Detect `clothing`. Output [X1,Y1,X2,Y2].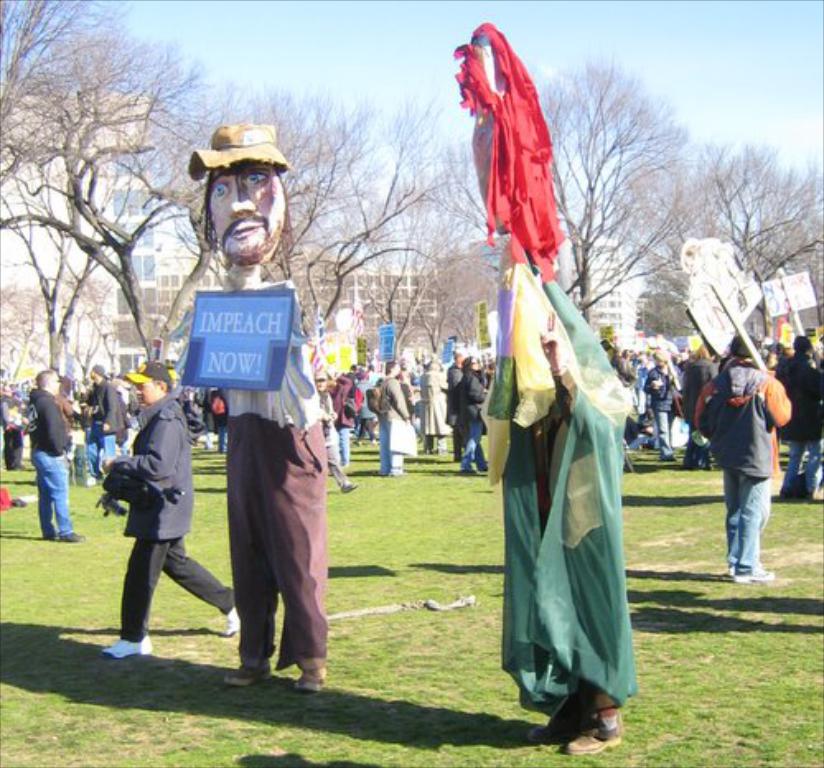
[76,371,130,478].
